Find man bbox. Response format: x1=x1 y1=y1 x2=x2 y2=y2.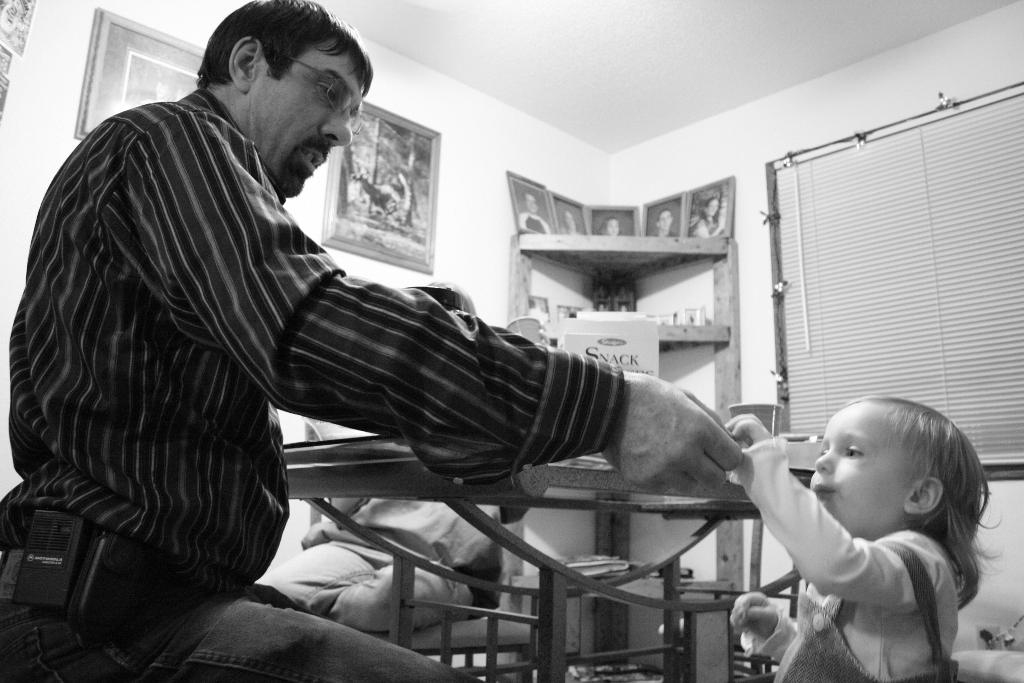
x1=92 y1=72 x2=709 y2=663.
